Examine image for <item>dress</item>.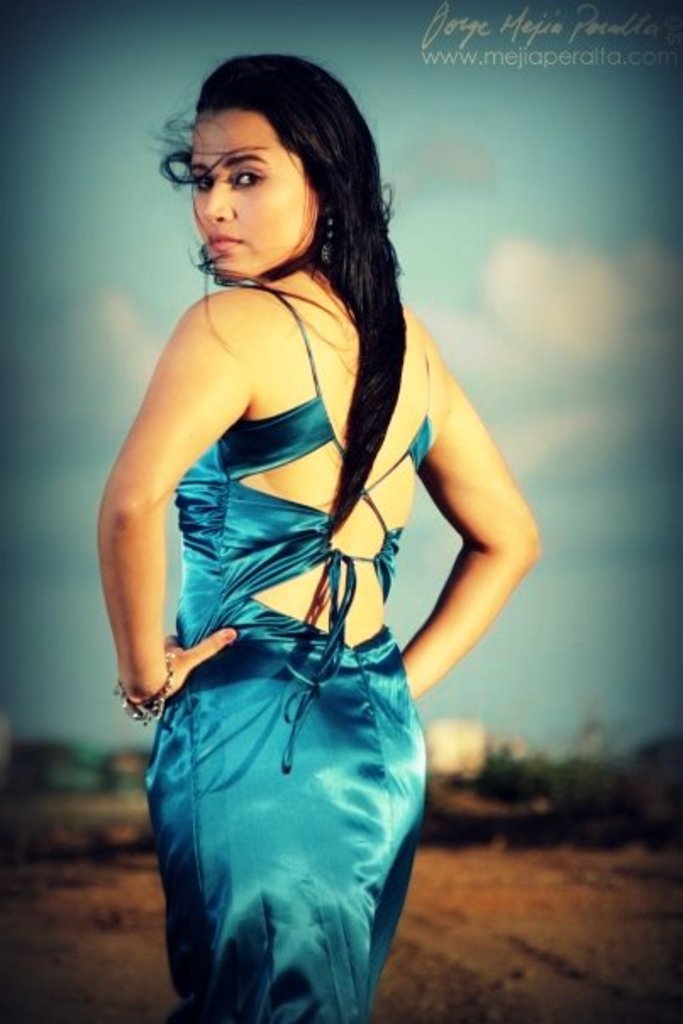
Examination result: 103, 310, 464, 983.
